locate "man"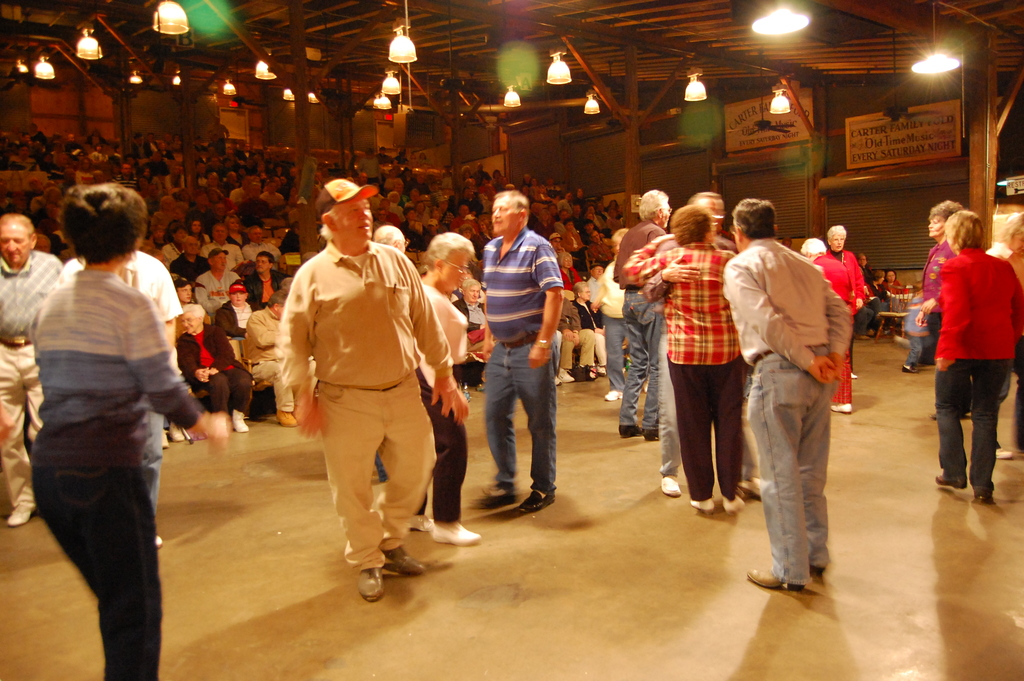
(244,286,300,431)
